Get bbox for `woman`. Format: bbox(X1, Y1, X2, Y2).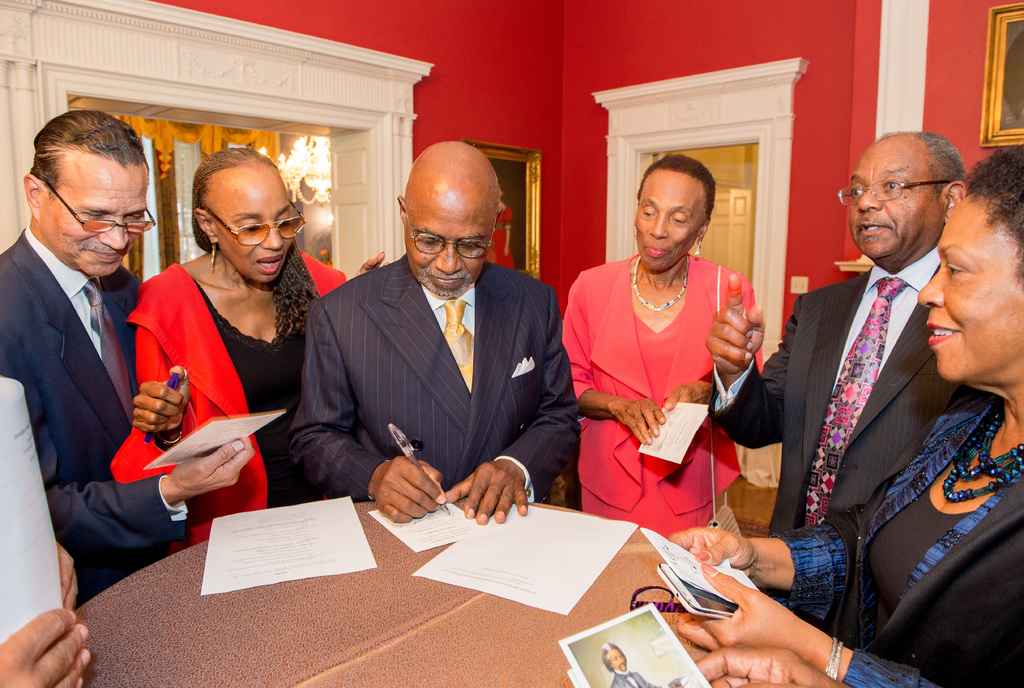
bbox(562, 155, 767, 540).
